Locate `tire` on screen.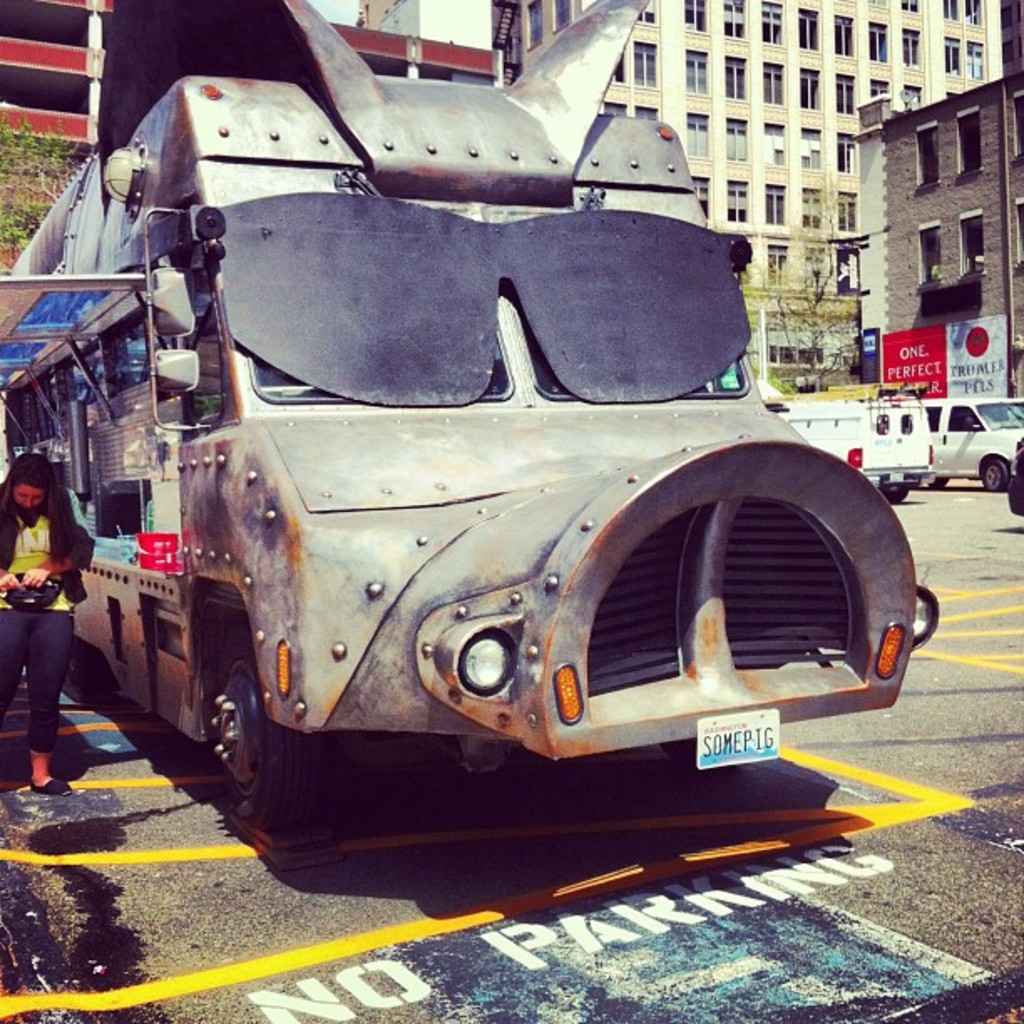
On screen at [x1=207, y1=637, x2=306, y2=842].
